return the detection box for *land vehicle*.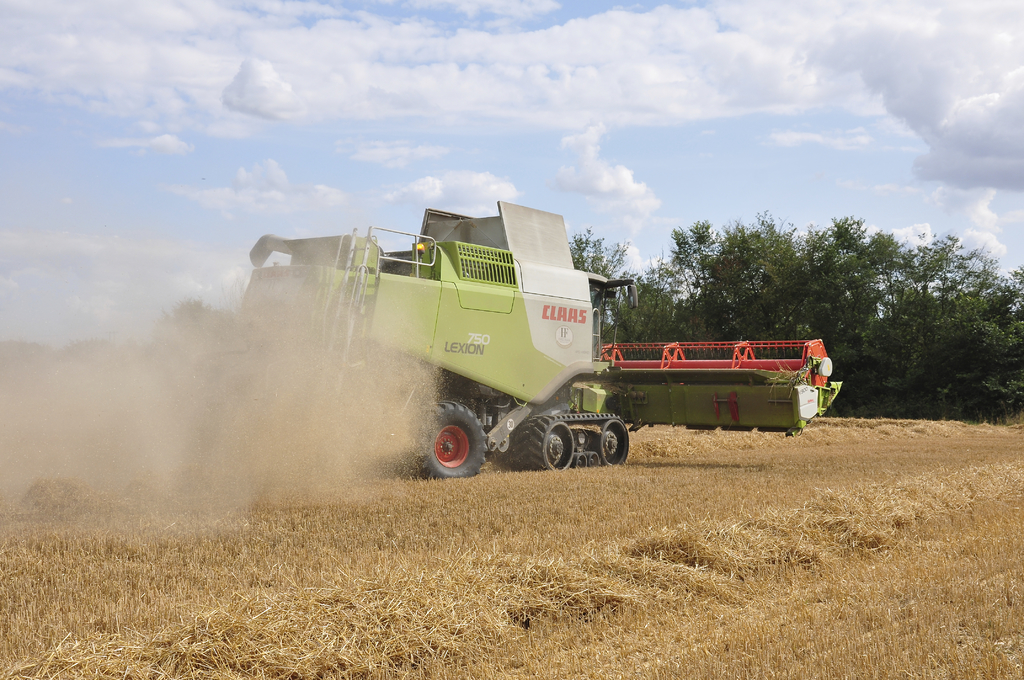
187 201 847 482.
